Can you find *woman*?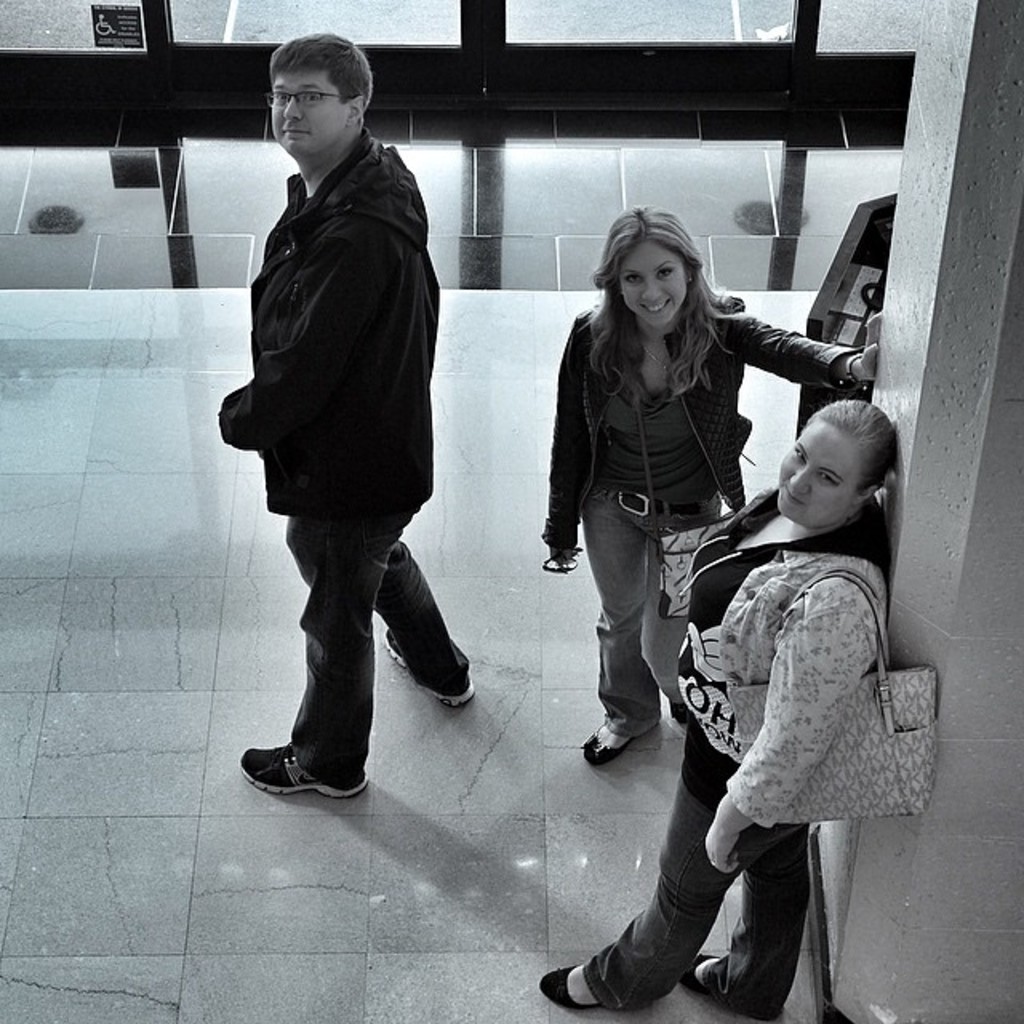
Yes, bounding box: (536, 203, 882, 758).
